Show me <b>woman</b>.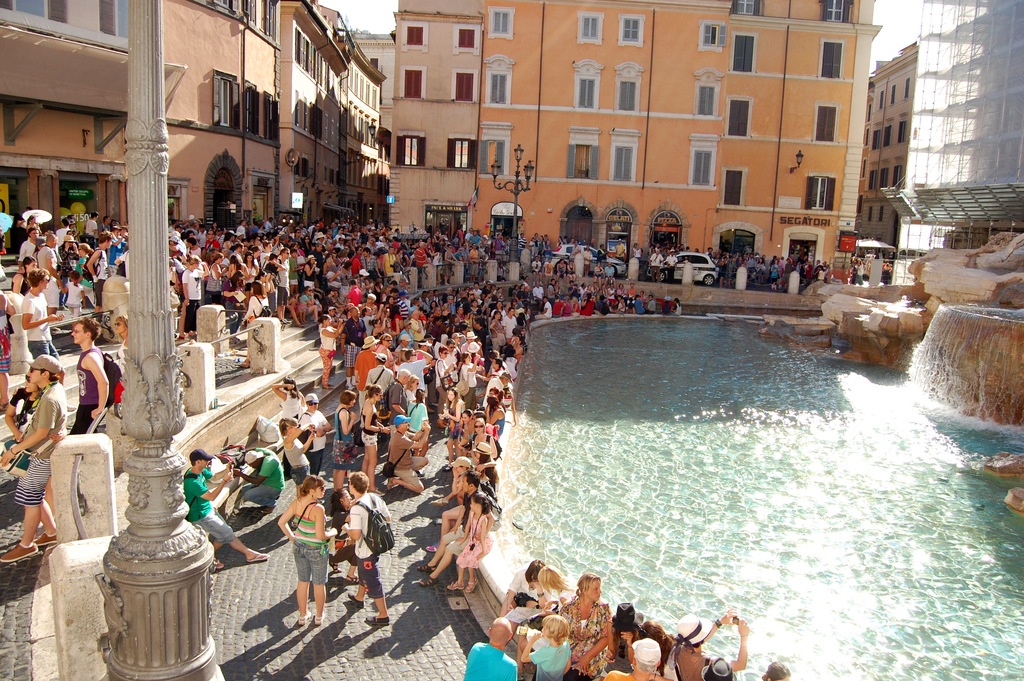
<b>woman</b> is here: bbox=[294, 283, 323, 325].
